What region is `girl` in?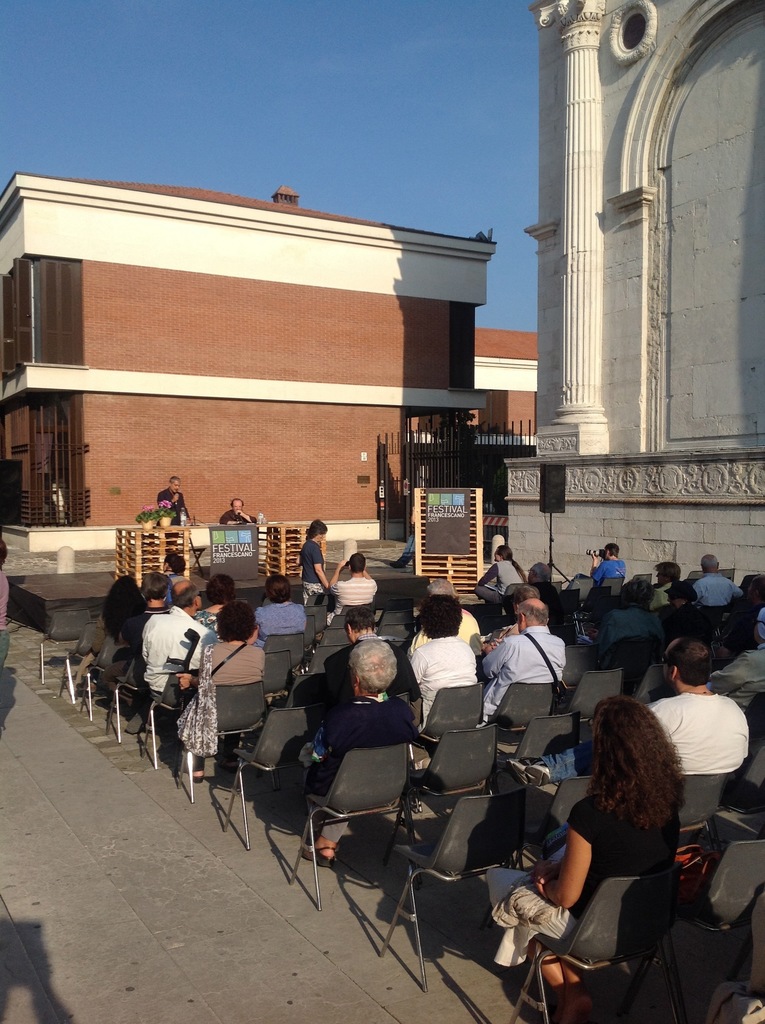
<box>68,570,145,689</box>.
